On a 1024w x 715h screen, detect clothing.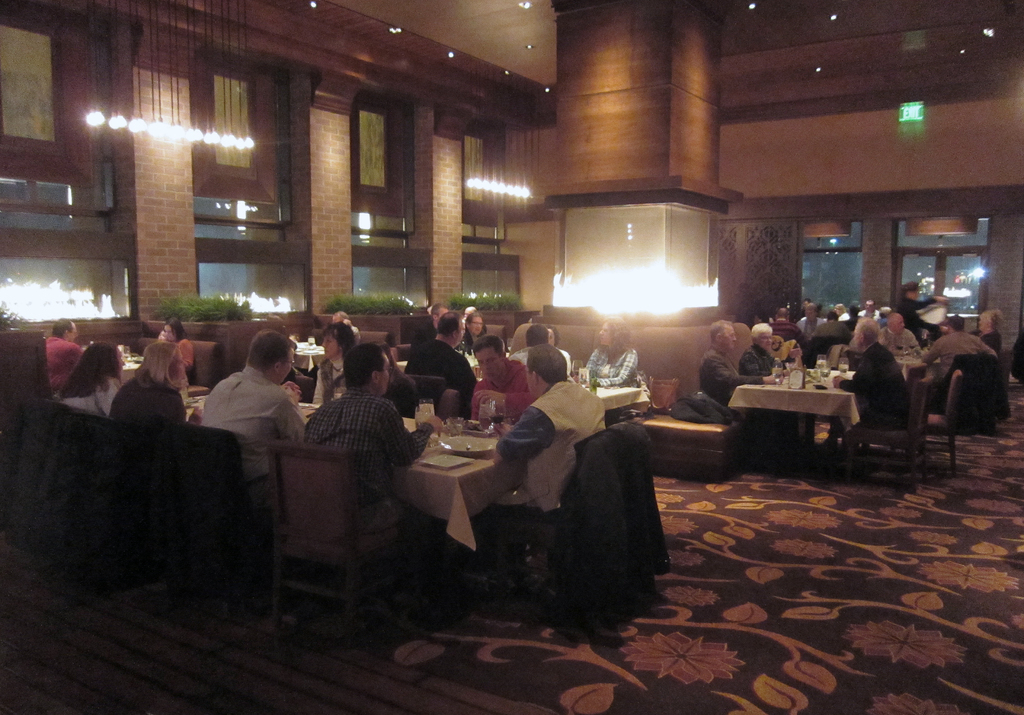
344:319:363:347.
